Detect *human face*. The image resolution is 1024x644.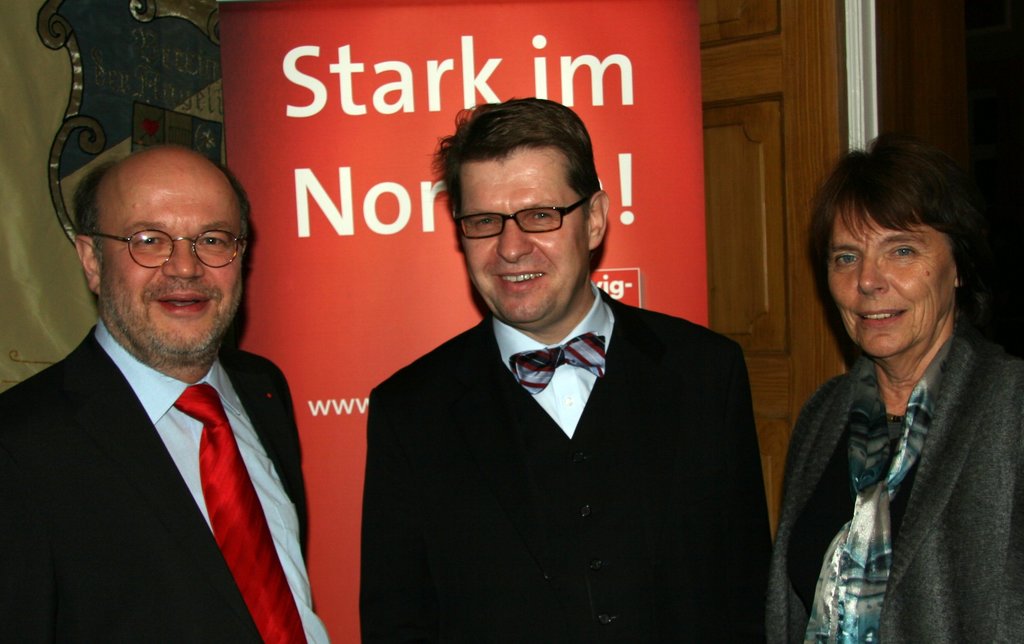
x1=461, y1=158, x2=584, y2=327.
